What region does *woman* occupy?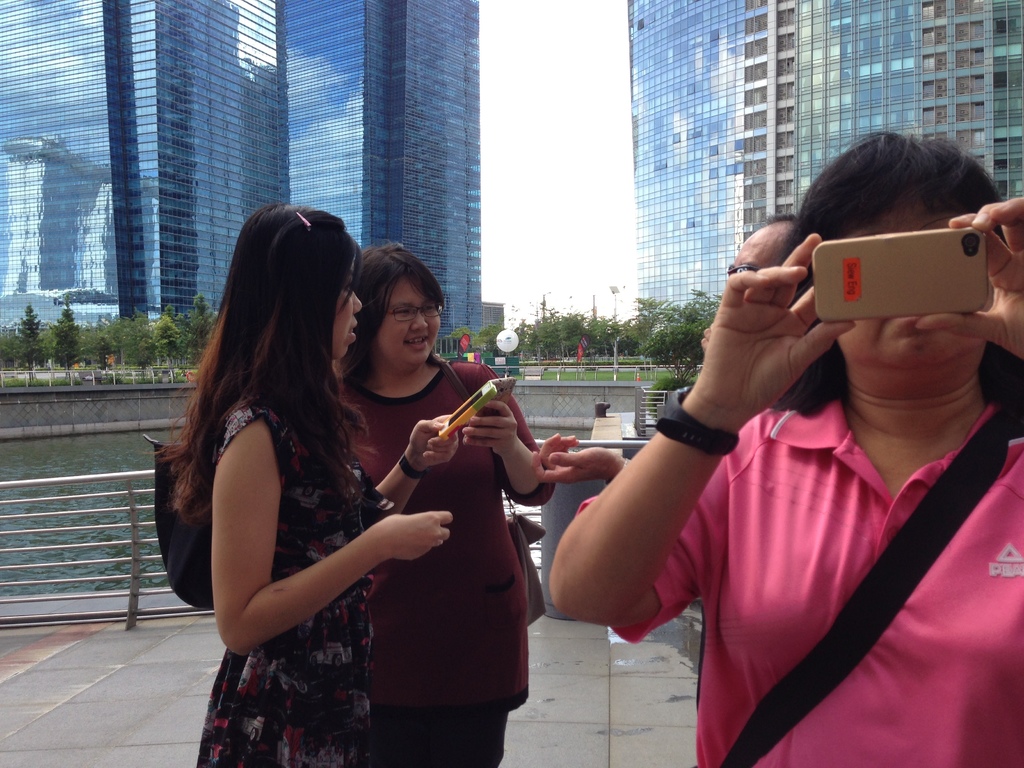
<bbox>546, 131, 1023, 767</bbox>.
